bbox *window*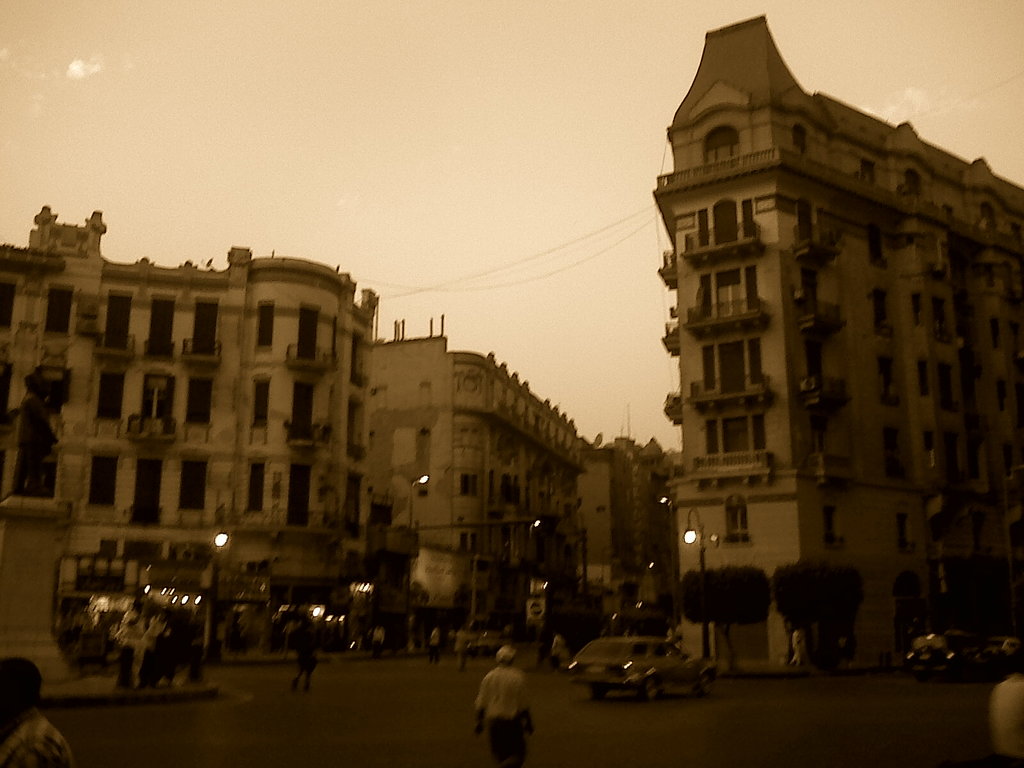
bbox(253, 296, 280, 349)
